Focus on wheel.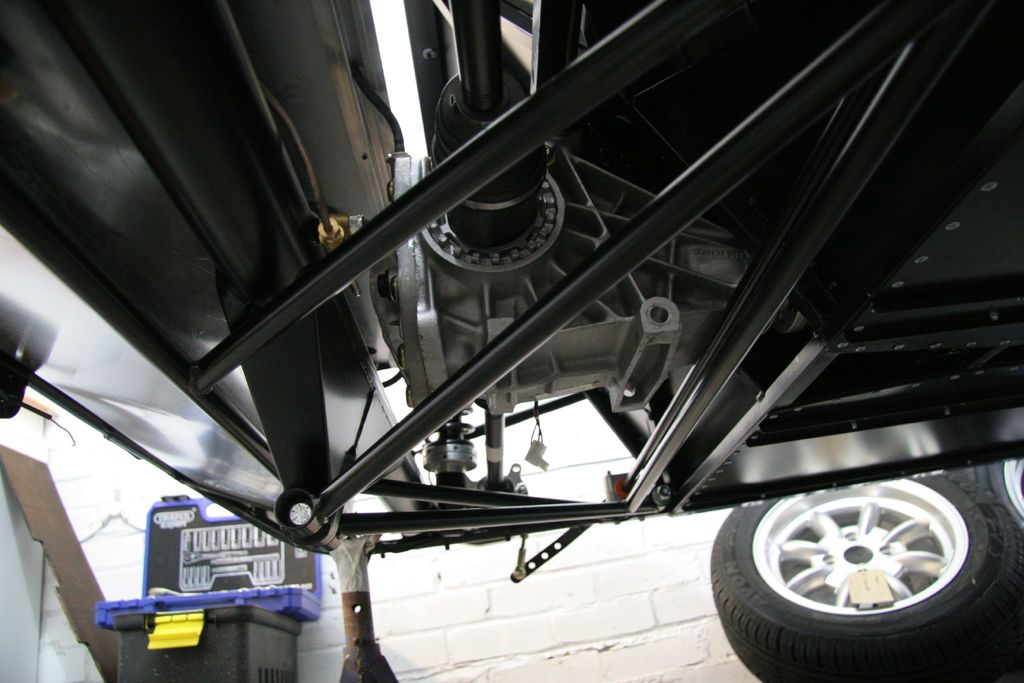
Focused at crop(950, 450, 1023, 598).
